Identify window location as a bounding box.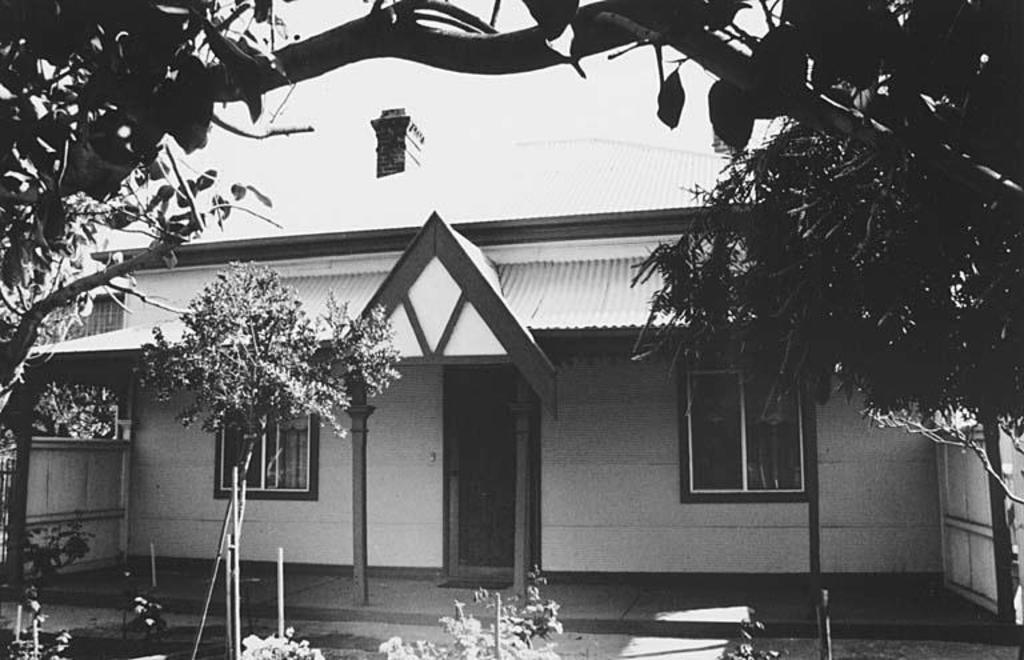
701 364 812 508.
